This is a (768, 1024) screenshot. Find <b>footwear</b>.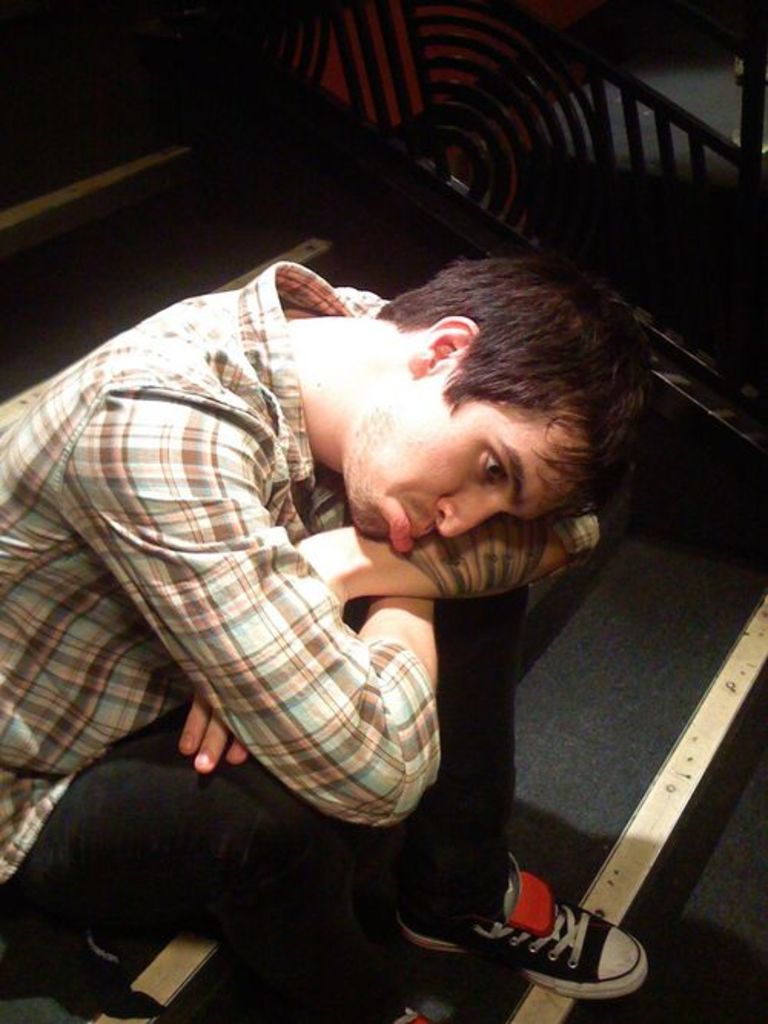
Bounding box: crop(445, 863, 644, 998).
